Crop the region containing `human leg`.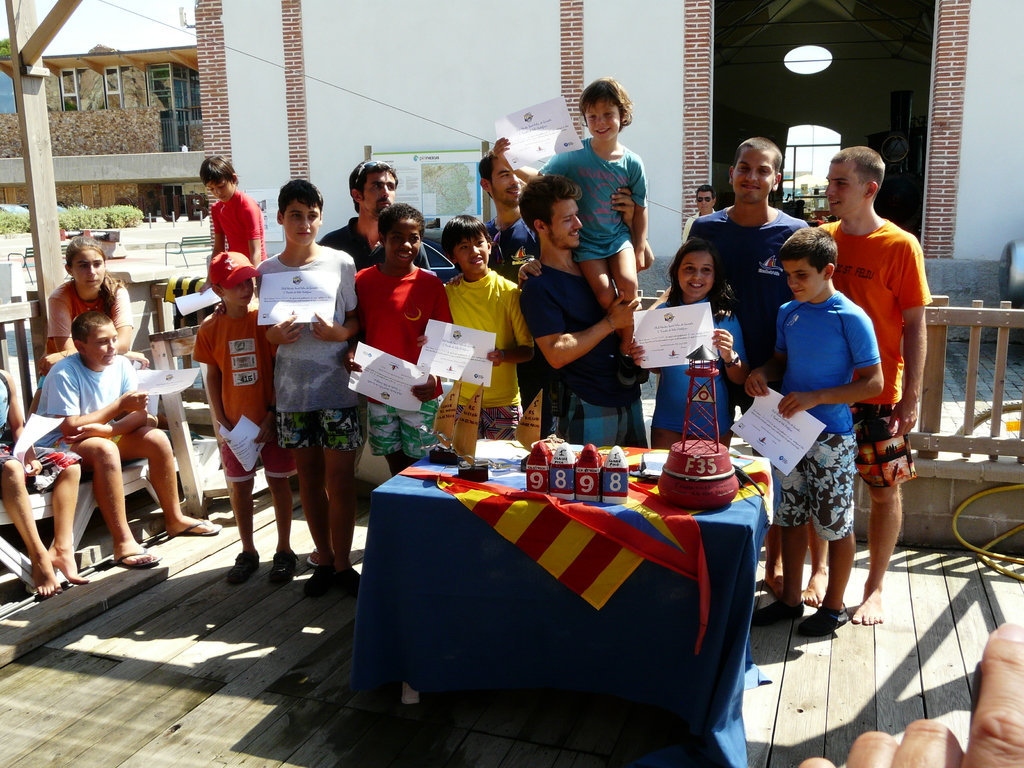
Crop region: region(759, 518, 804, 623).
